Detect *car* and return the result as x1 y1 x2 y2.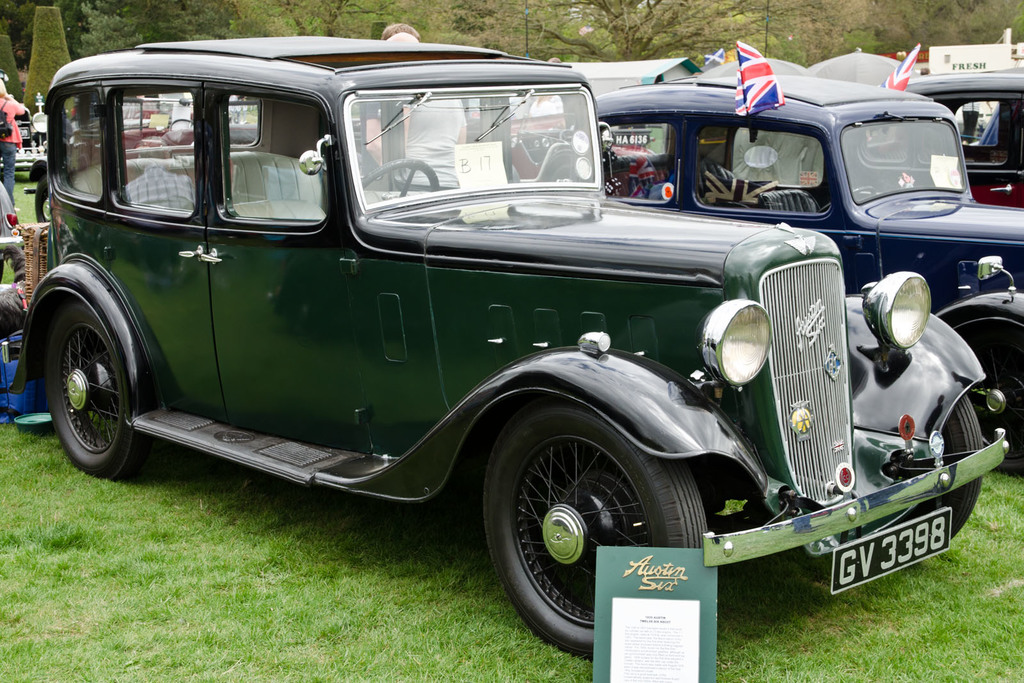
532 77 1023 471.
